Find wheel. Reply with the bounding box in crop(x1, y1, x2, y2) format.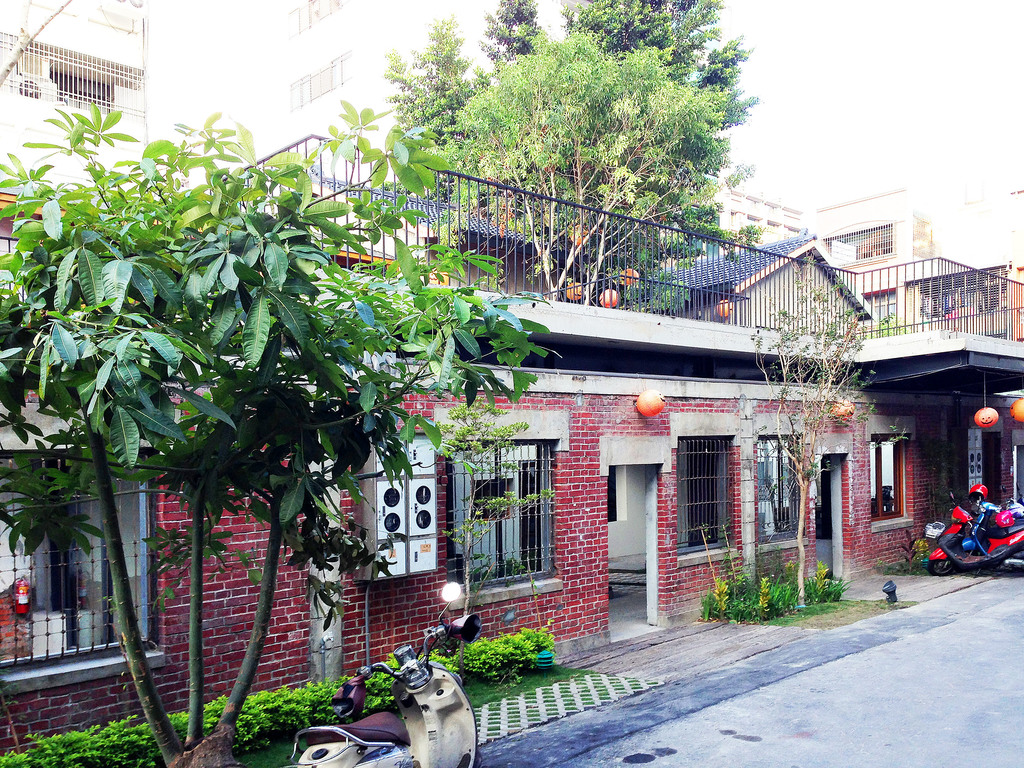
crop(927, 557, 948, 572).
